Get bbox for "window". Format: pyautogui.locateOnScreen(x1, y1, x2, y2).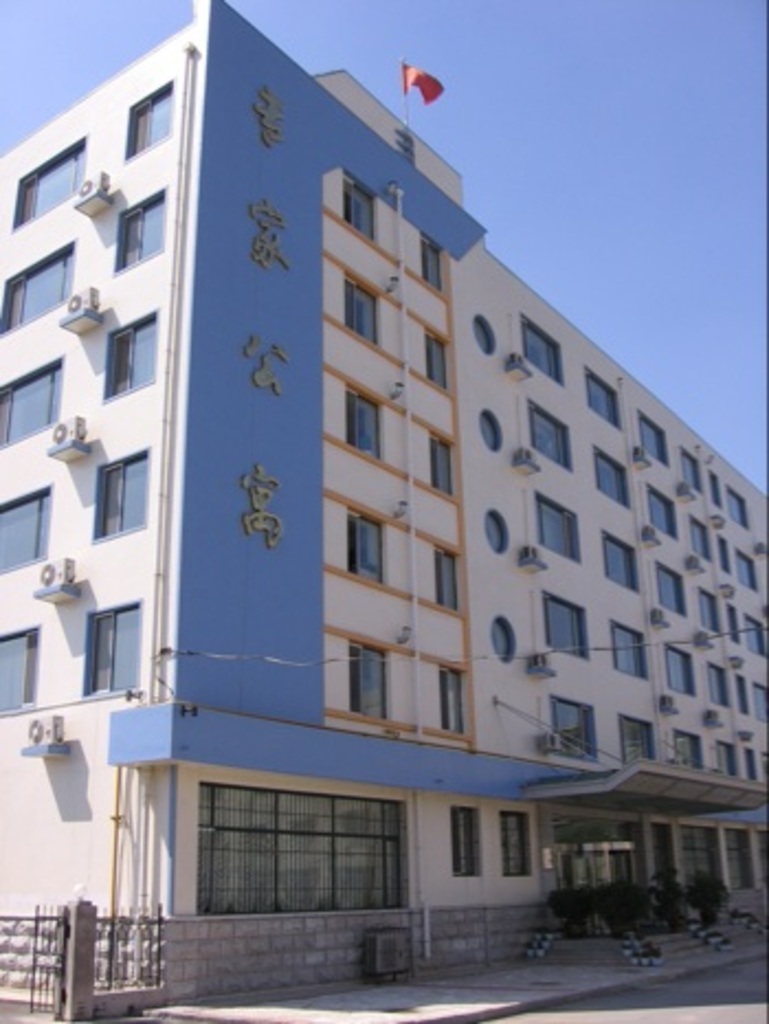
pyautogui.locateOnScreen(101, 310, 160, 402).
